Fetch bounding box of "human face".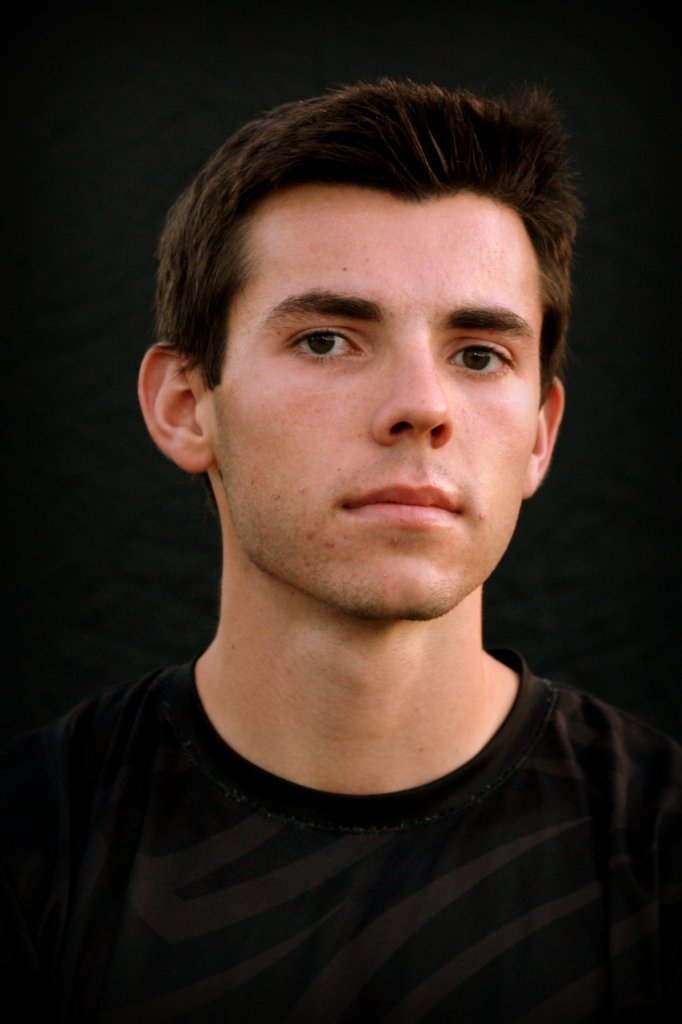
Bbox: {"left": 213, "top": 184, "right": 540, "bottom": 616}.
